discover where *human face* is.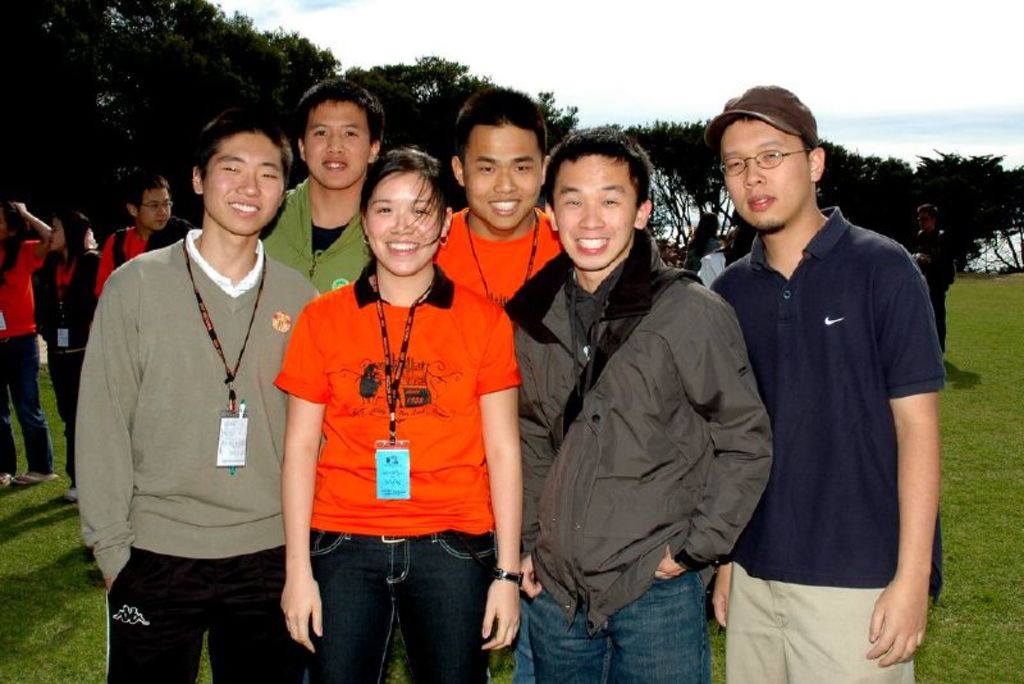
Discovered at select_region(553, 145, 639, 281).
